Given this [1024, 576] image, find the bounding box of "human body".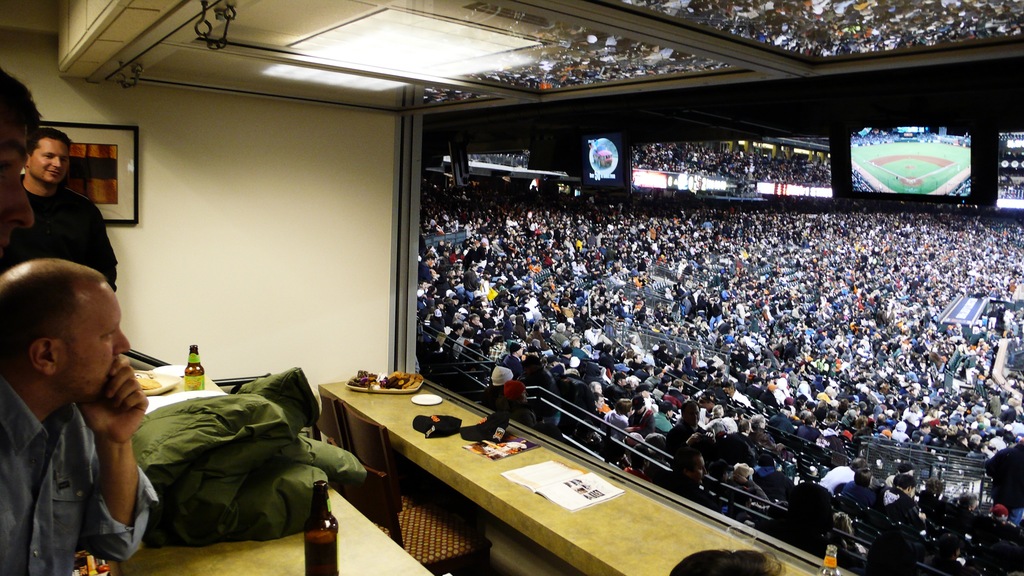
605,301,619,314.
